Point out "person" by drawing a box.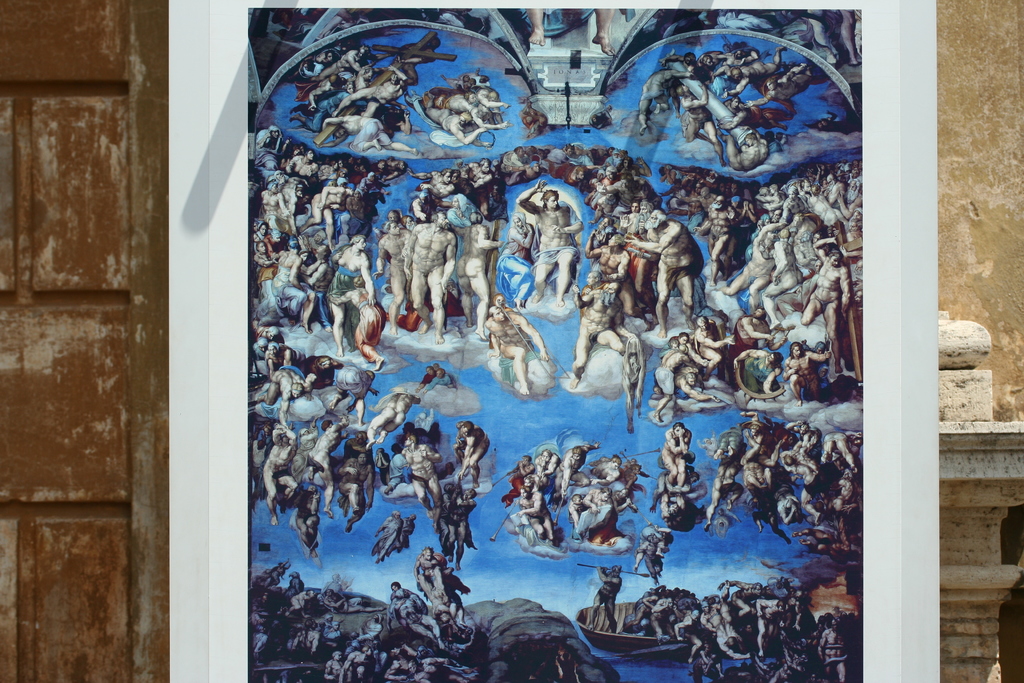
bbox=(714, 47, 762, 67).
